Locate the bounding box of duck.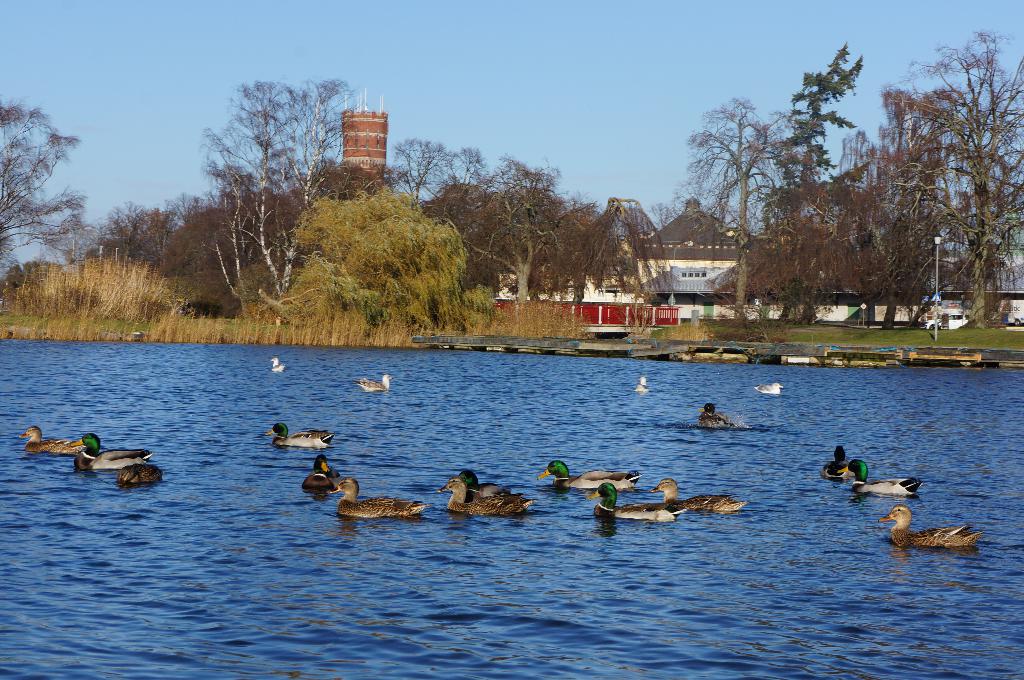
Bounding box: (x1=848, y1=458, x2=937, y2=500).
